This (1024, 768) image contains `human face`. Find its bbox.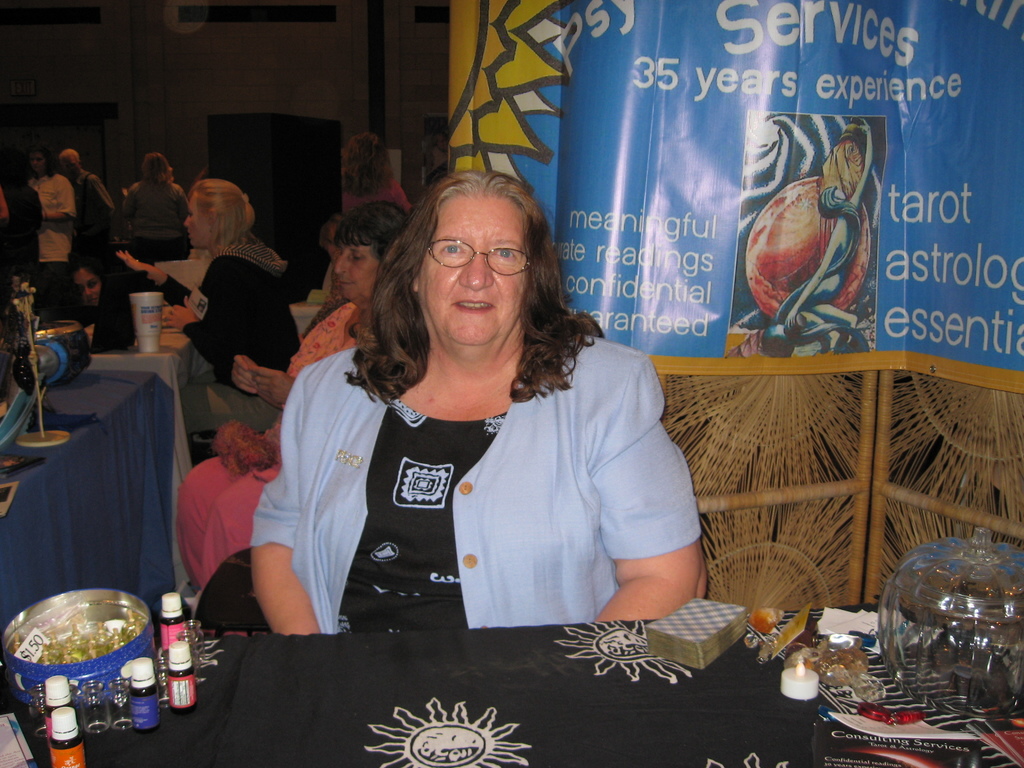
[34,154,43,176].
